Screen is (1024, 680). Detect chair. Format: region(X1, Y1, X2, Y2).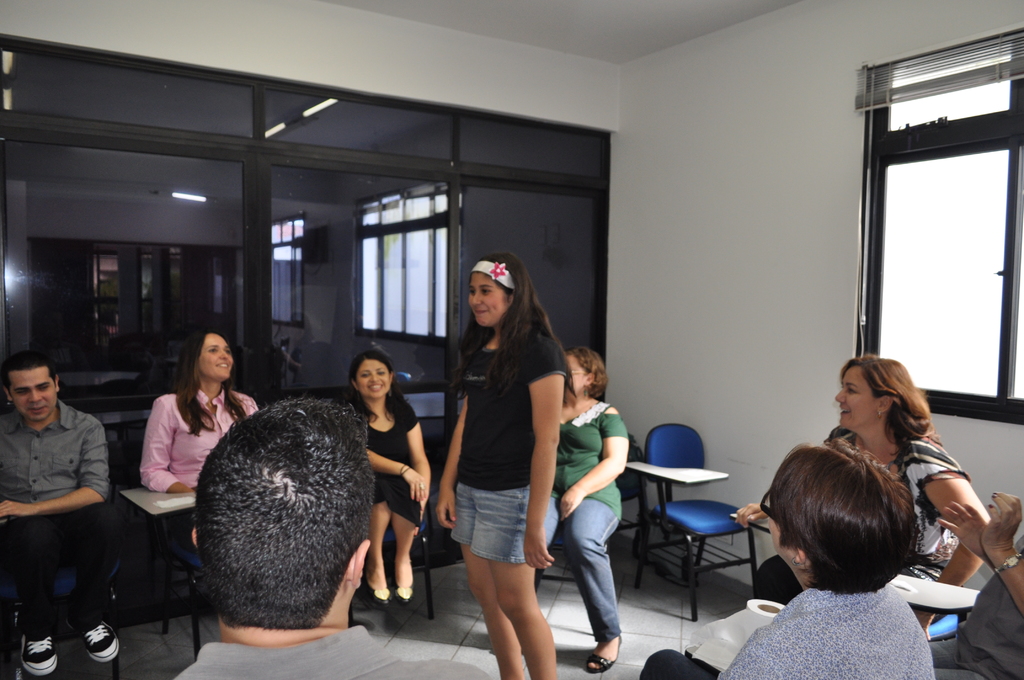
region(735, 516, 964, 647).
